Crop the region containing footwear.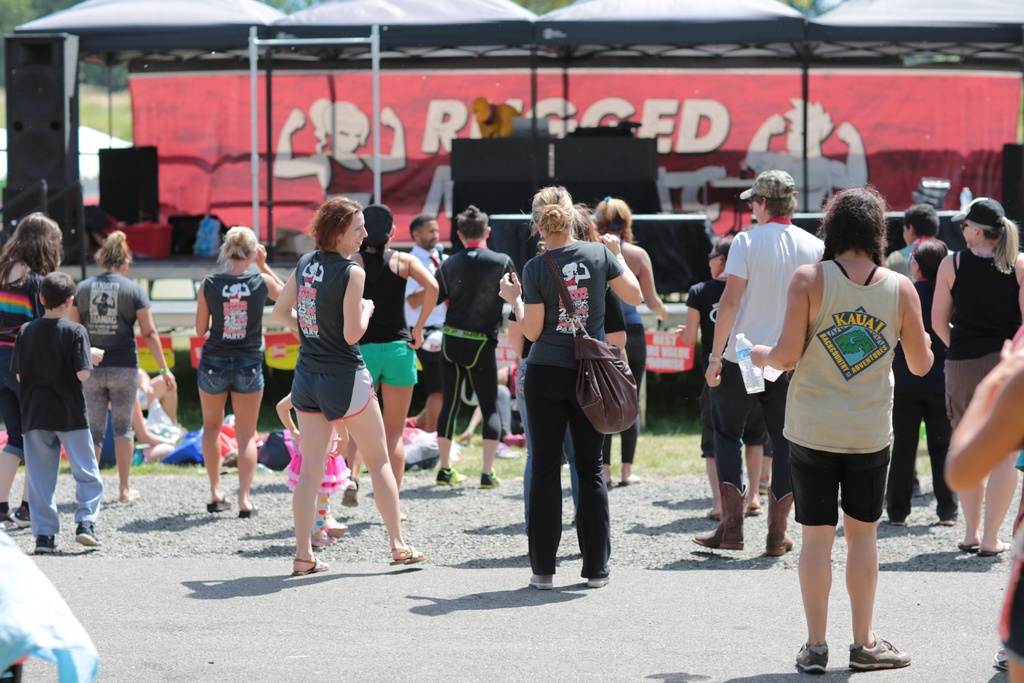
Crop region: <bbox>529, 574, 552, 591</bbox>.
